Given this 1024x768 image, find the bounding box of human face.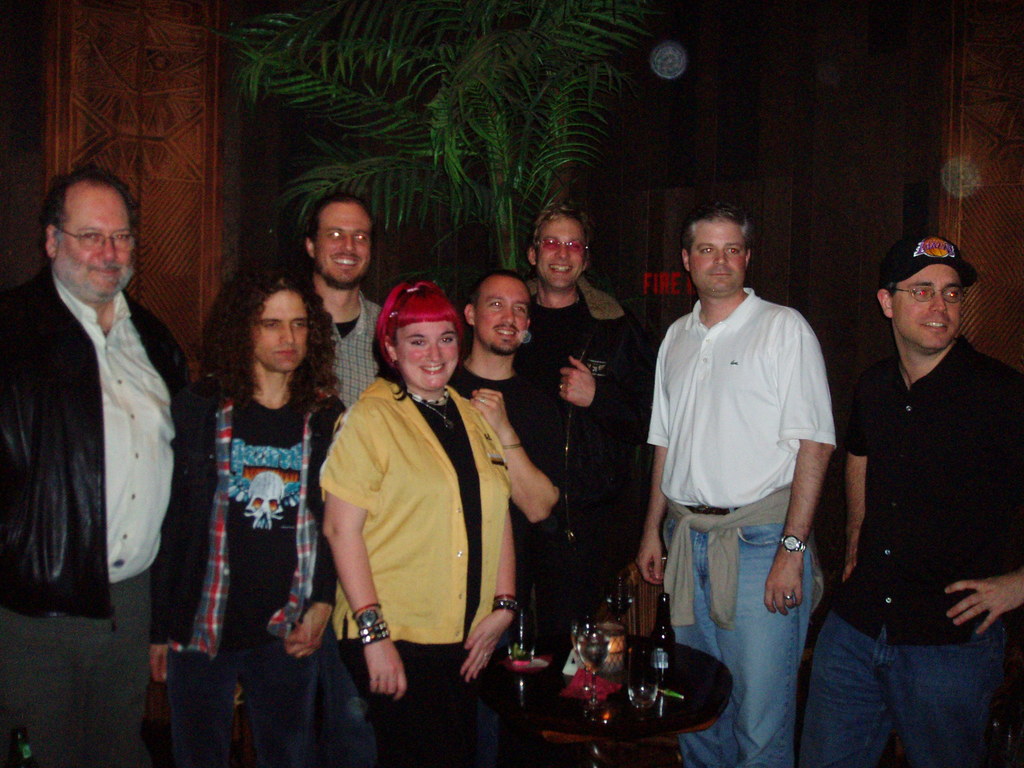
Rect(52, 198, 133, 291).
